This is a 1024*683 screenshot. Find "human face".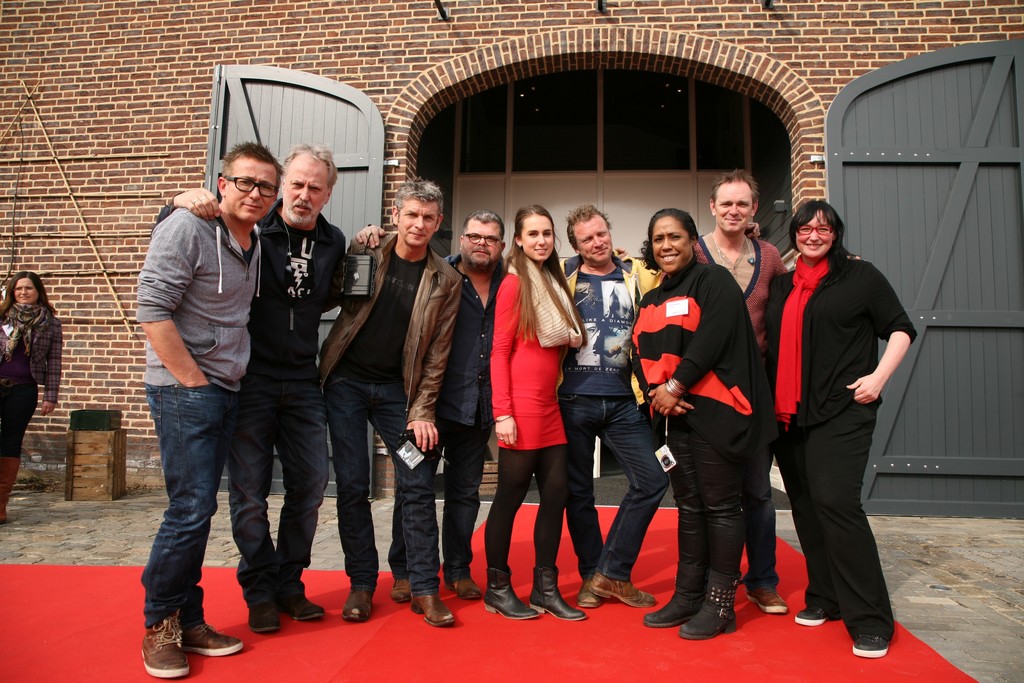
Bounding box: left=221, top=159, right=282, bottom=224.
